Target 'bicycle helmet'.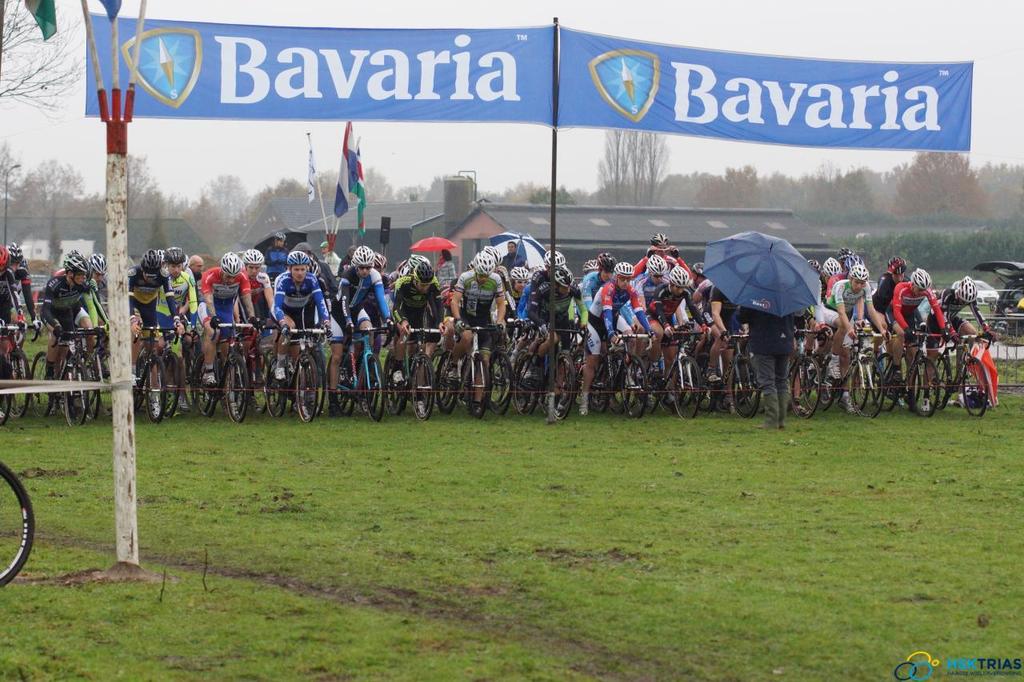
Target region: (x1=882, y1=255, x2=906, y2=271).
